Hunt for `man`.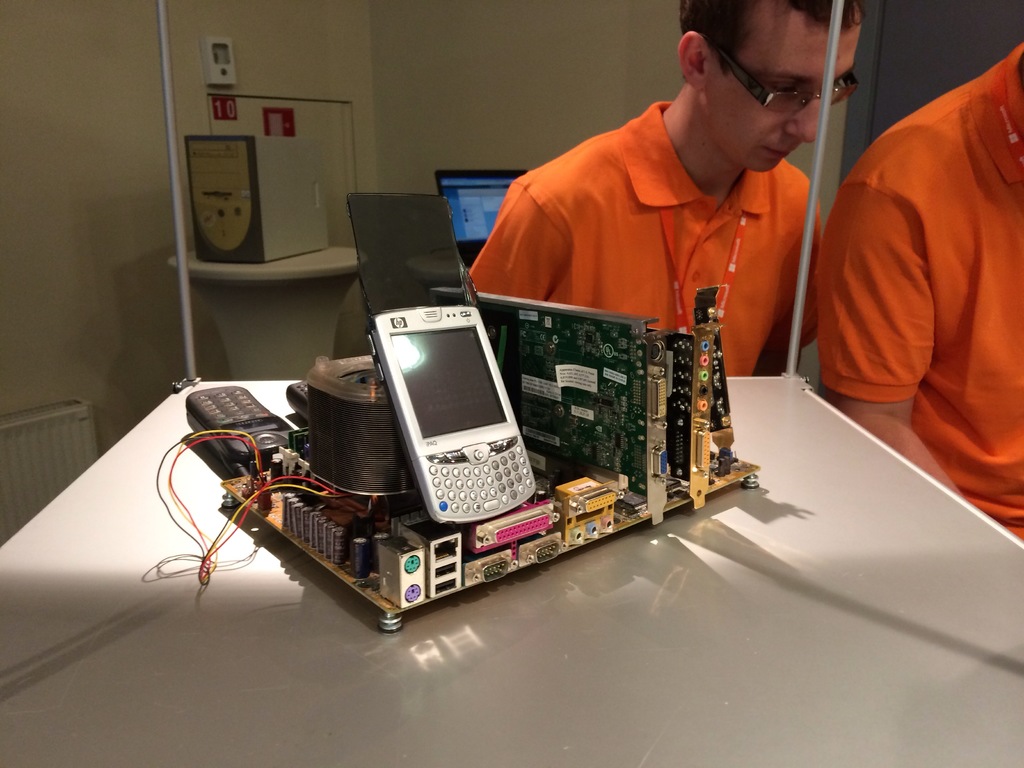
Hunted down at {"left": 462, "top": 0, "right": 868, "bottom": 374}.
